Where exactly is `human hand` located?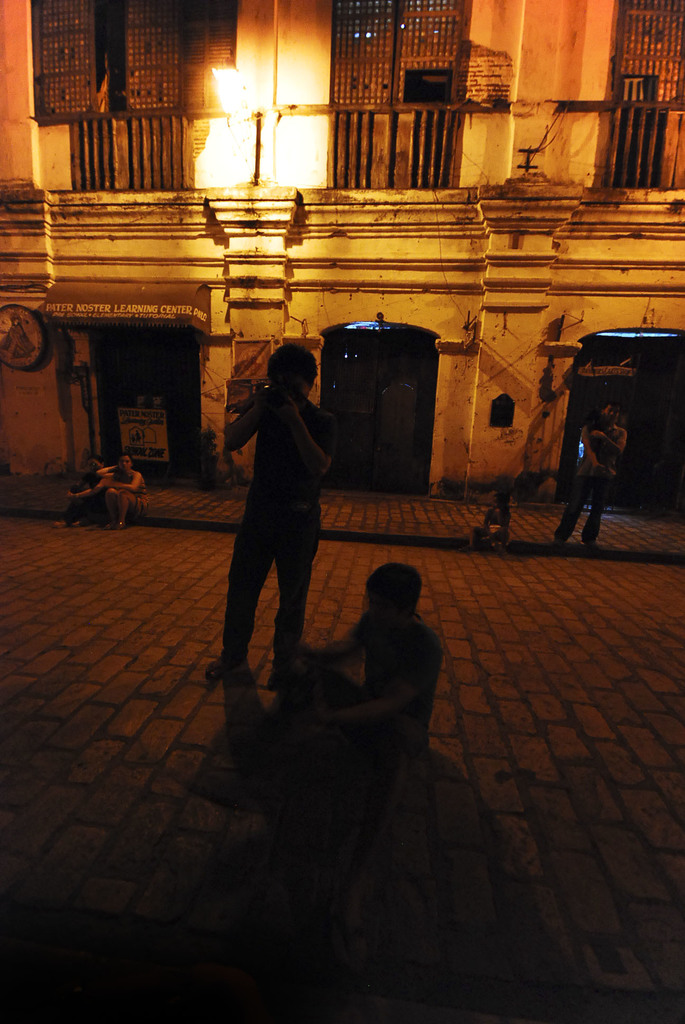
Its bounding box is select_region(100, 479, 111, 488).
